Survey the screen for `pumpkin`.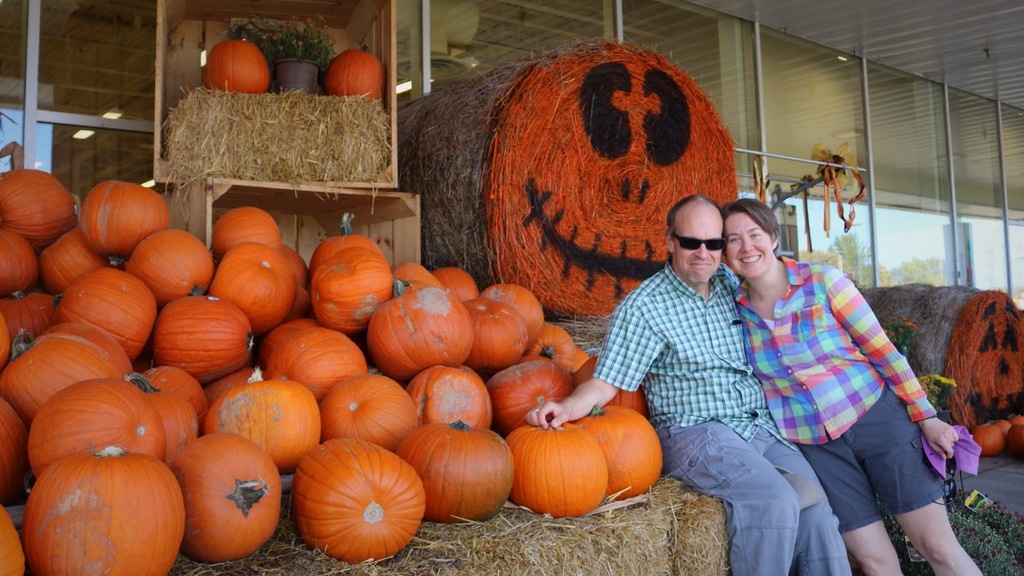
Survey found: (left=204, top=34, right=274, bottom=92).
